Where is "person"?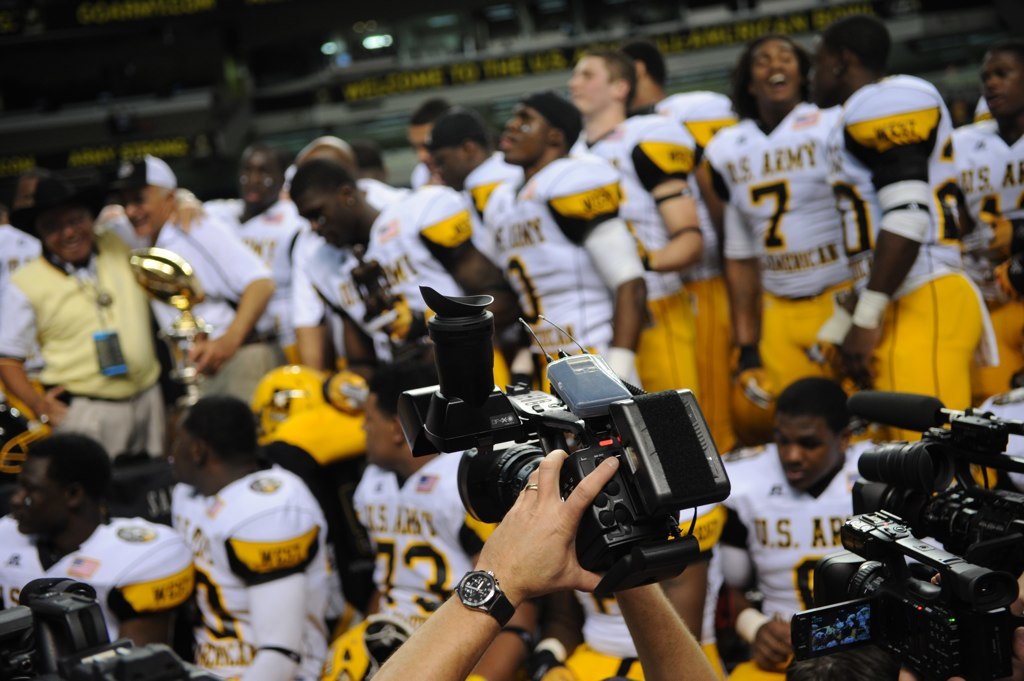
4/150/289/468.
